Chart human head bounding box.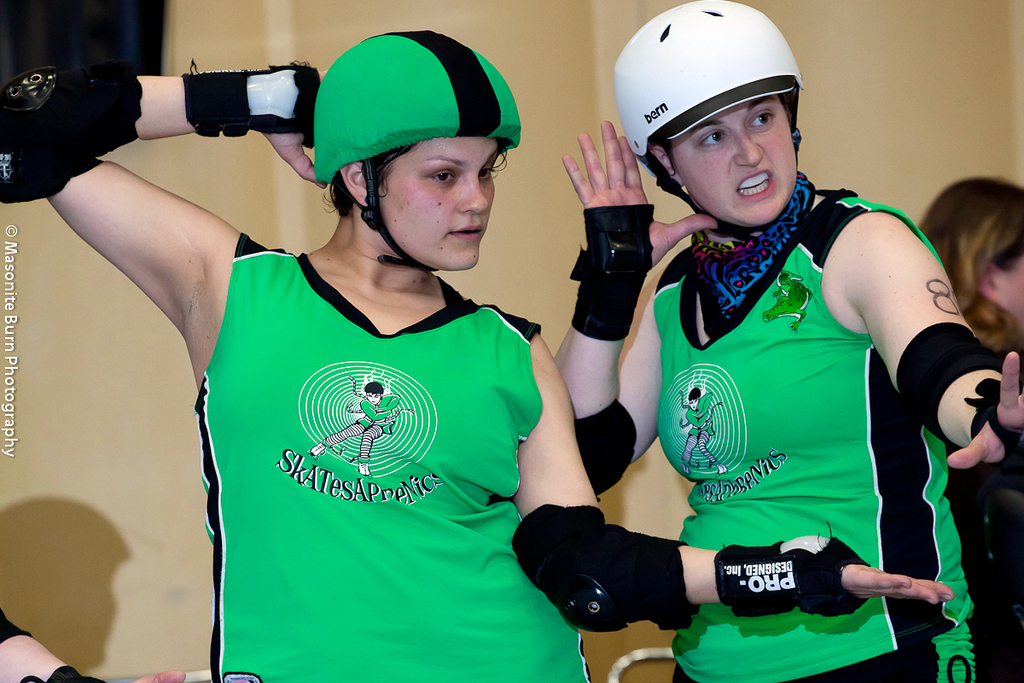
Charted: 309:26:514:272.
